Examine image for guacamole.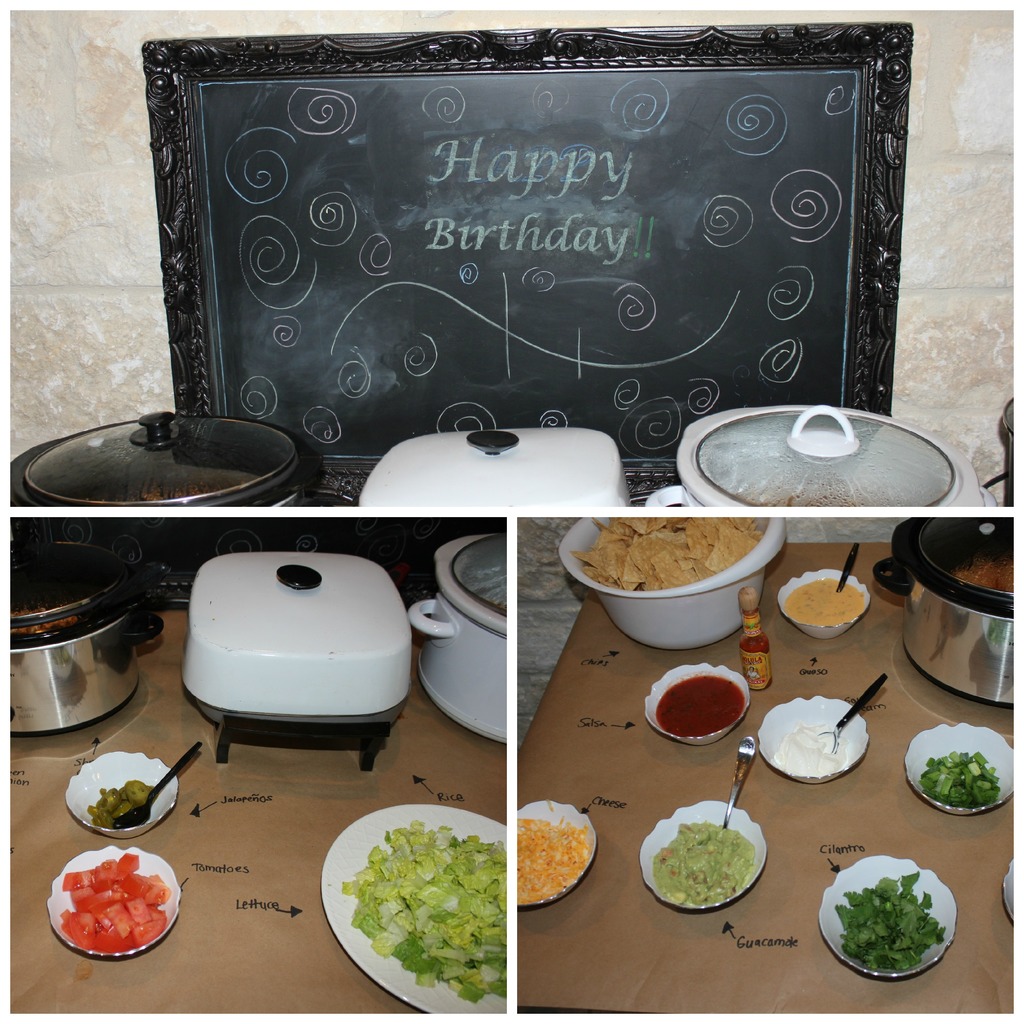
Examination result: BBox(655, 819, 753, 910).
